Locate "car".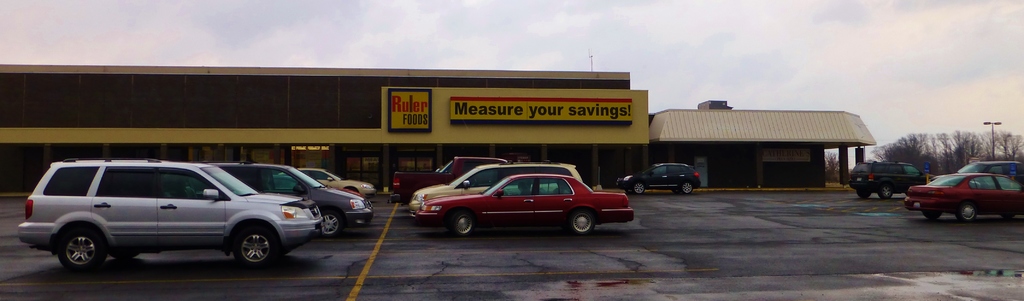
Bounding box: box=[619, 159, 704, 197].
